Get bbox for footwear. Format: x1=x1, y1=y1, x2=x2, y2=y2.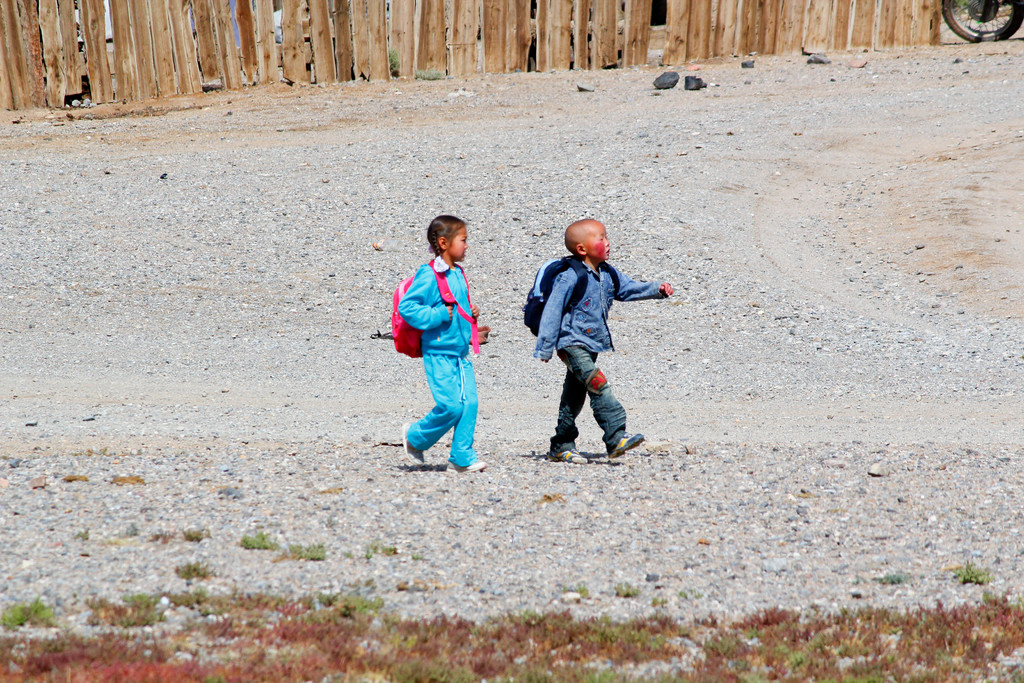
x1=446, y1=461, x2=489, y2=472.
